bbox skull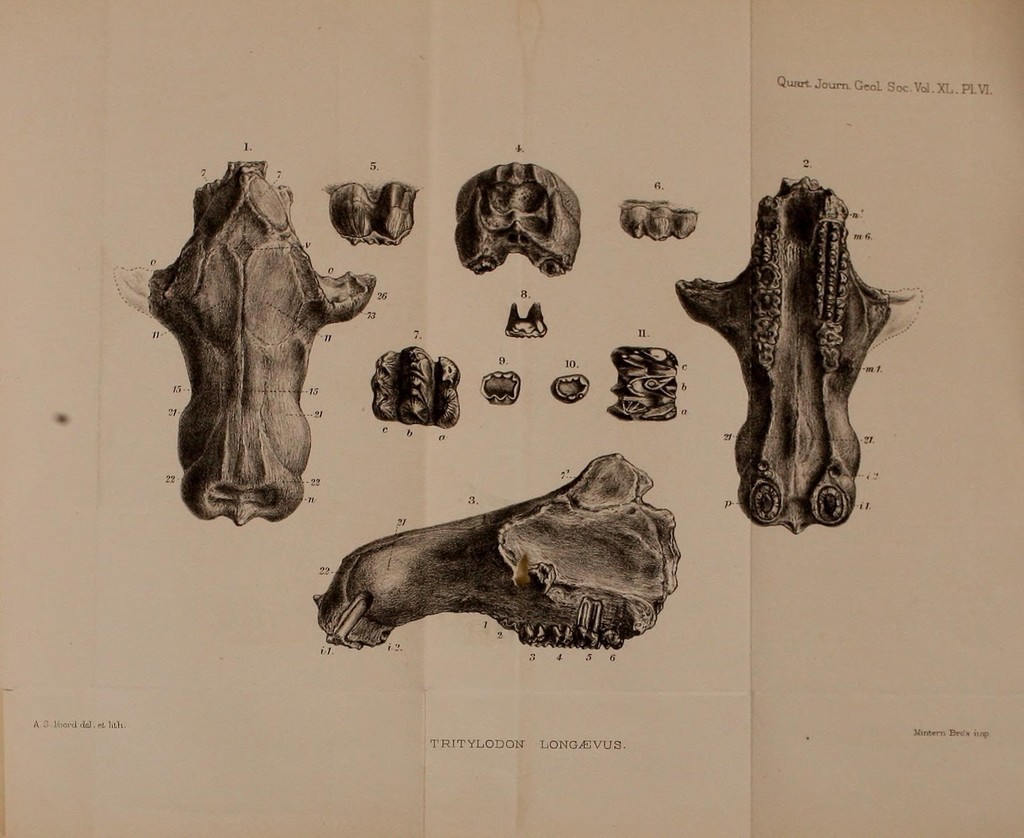
box(145, 170, 351, 538)
